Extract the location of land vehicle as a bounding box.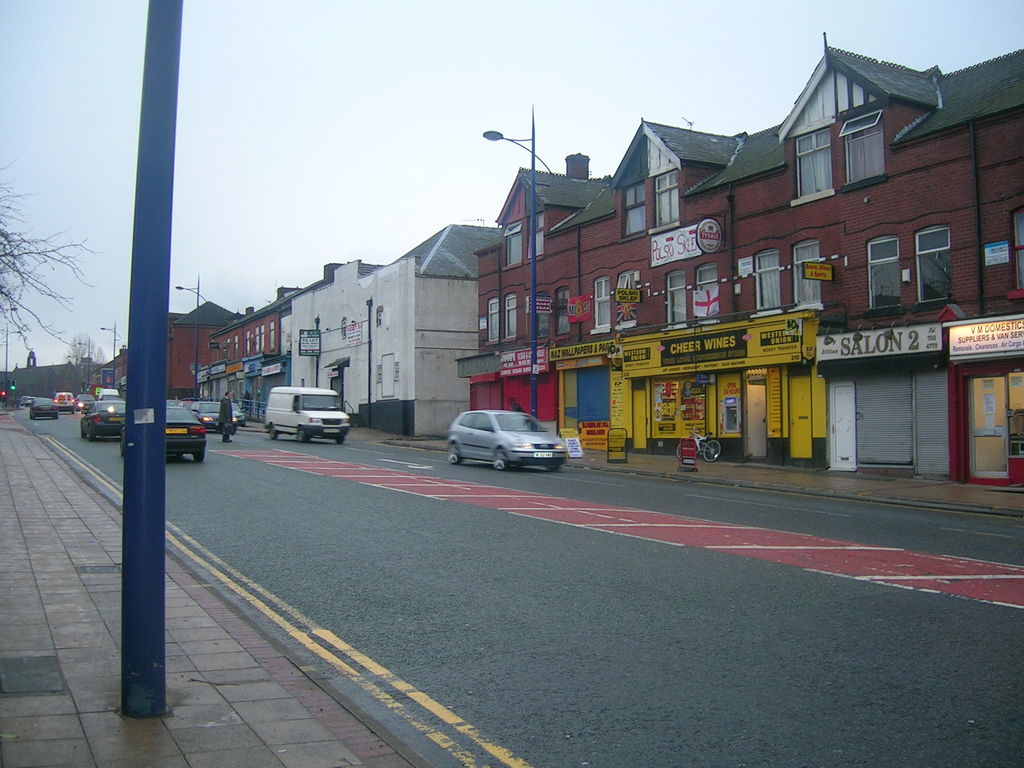
<box>97,388,120,400</box>.
